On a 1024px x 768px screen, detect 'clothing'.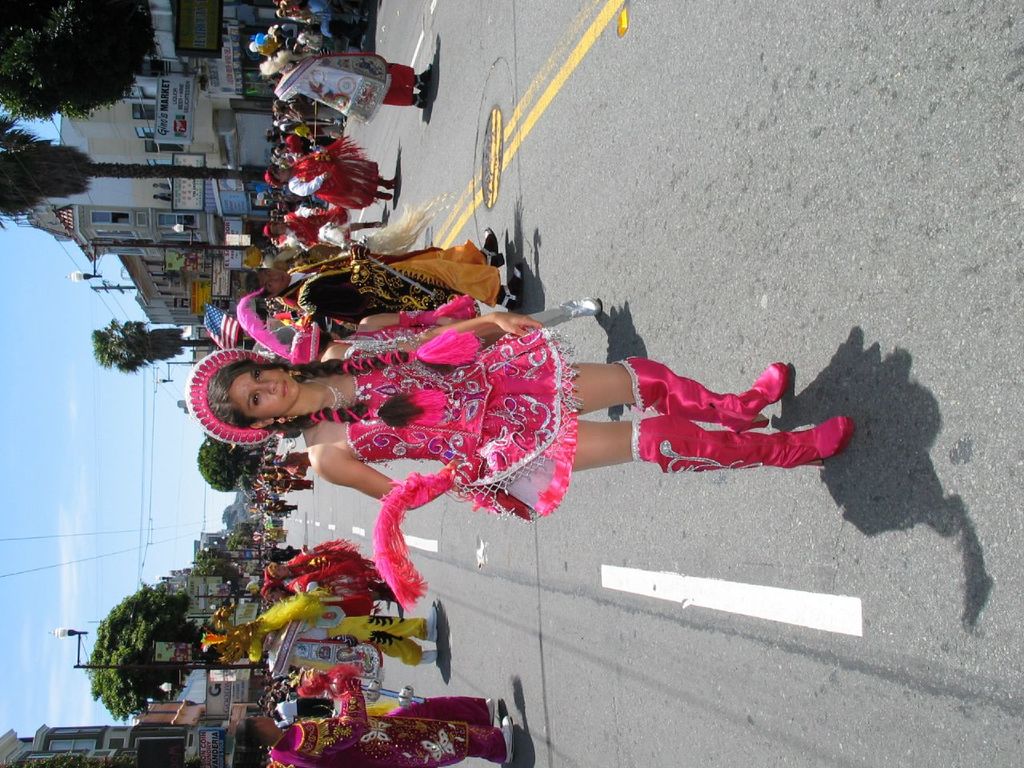
bbox(153, 194, 887, 640).
